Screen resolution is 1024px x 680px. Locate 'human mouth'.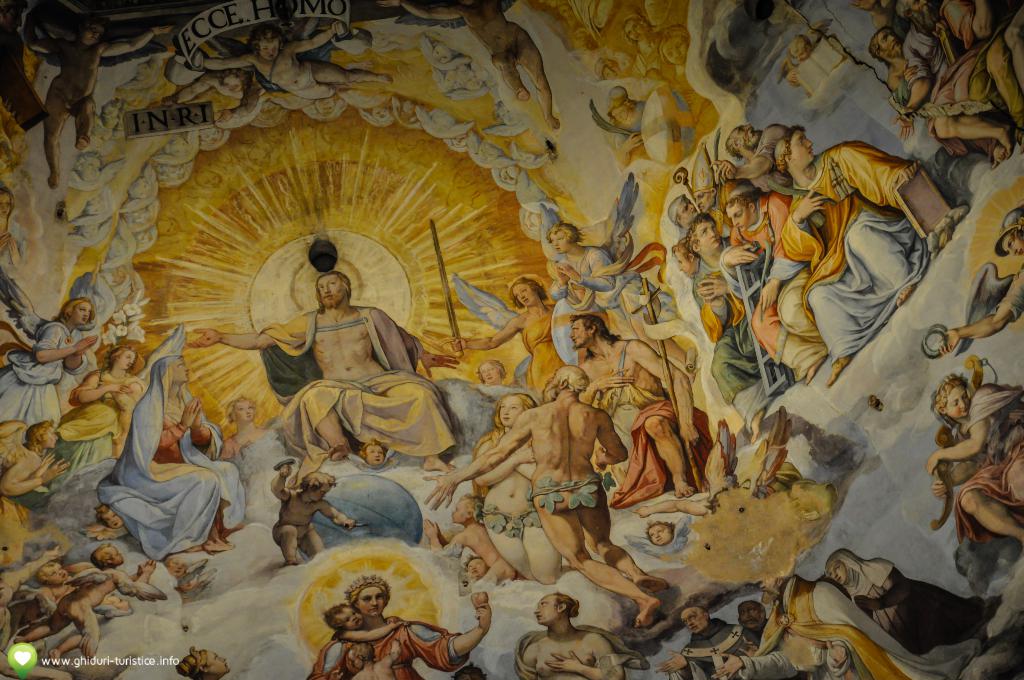
500/416/509/421.
